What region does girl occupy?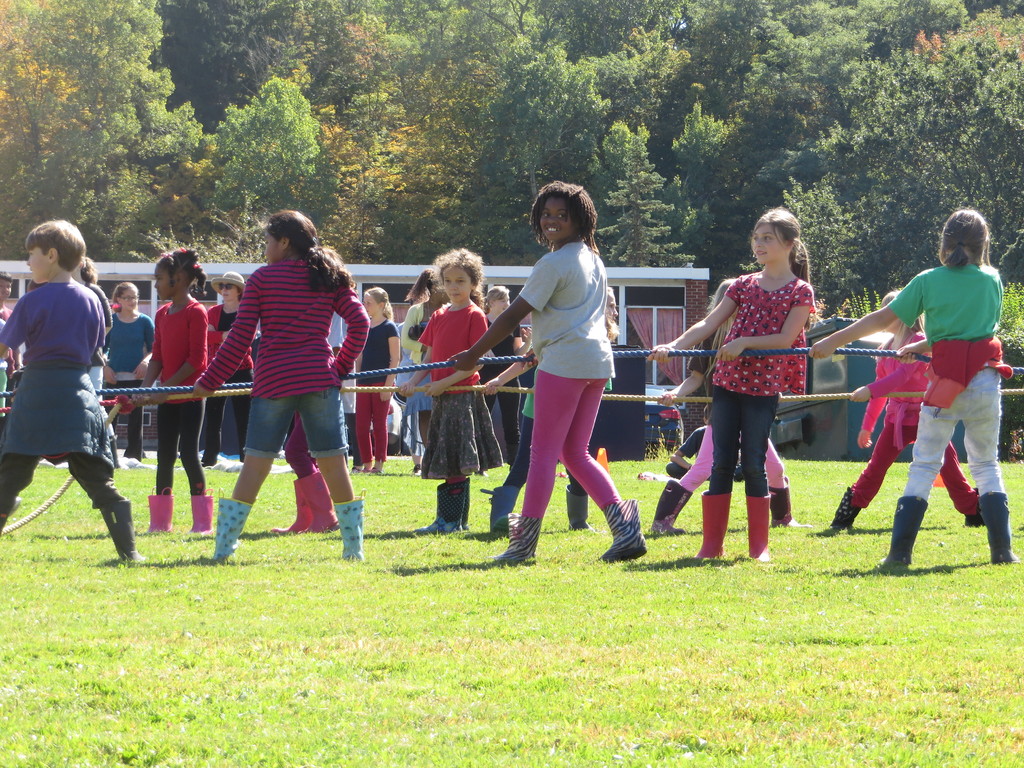
(left=803, top=204, right=1021, bottom=576).
